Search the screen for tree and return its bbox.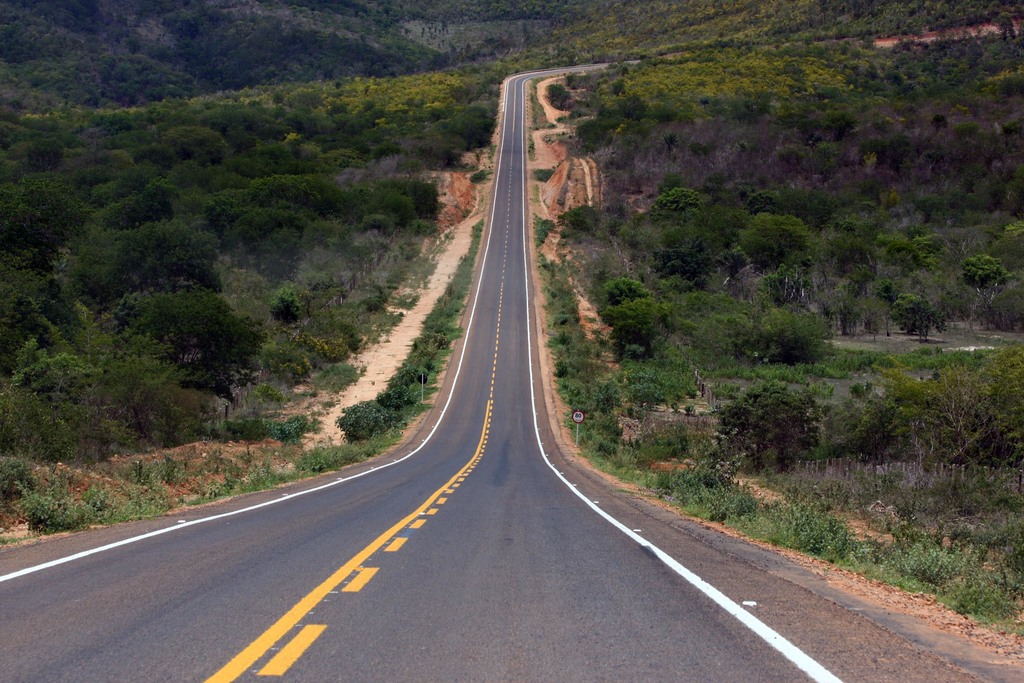
Found: bbox=[557, 88, 570, 113].
